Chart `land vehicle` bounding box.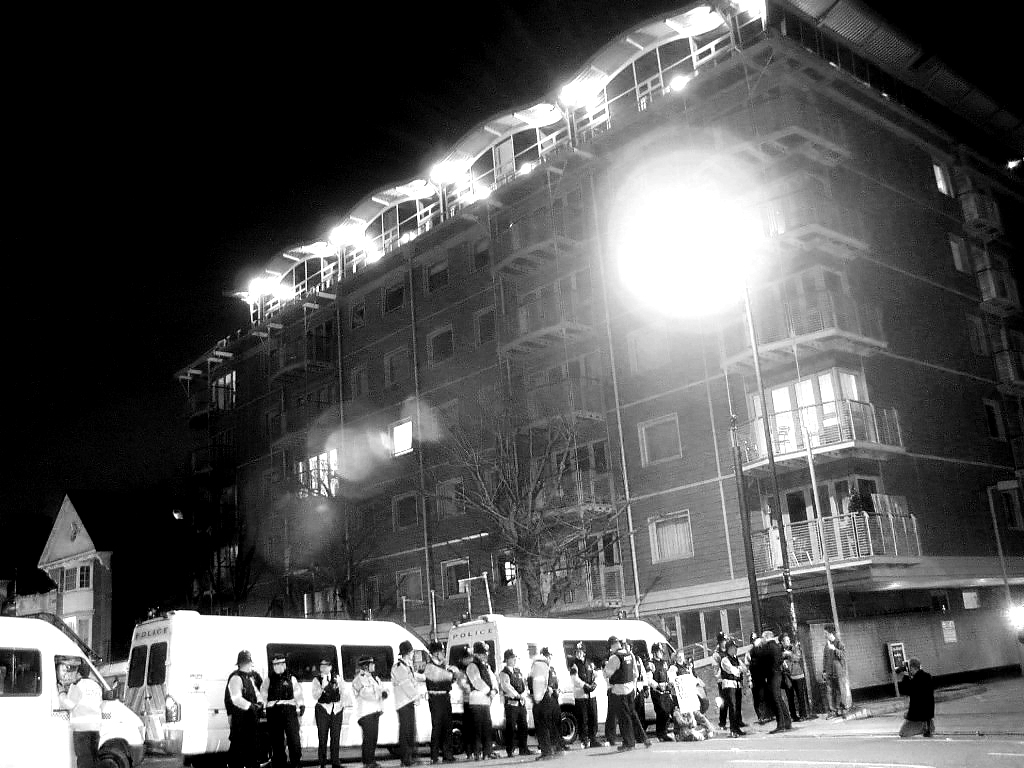
Charted: pyautogui.locateOnScreen(10, 630, 117, 747).
